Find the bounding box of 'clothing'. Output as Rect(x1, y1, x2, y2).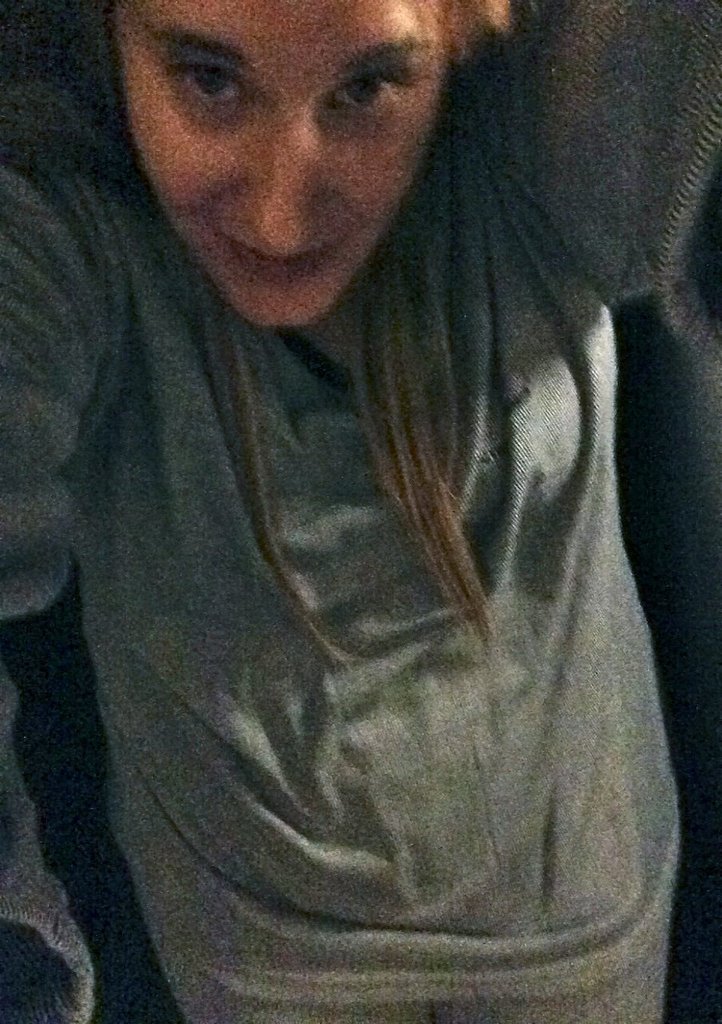
Rect(21, 78, 706, 994).
